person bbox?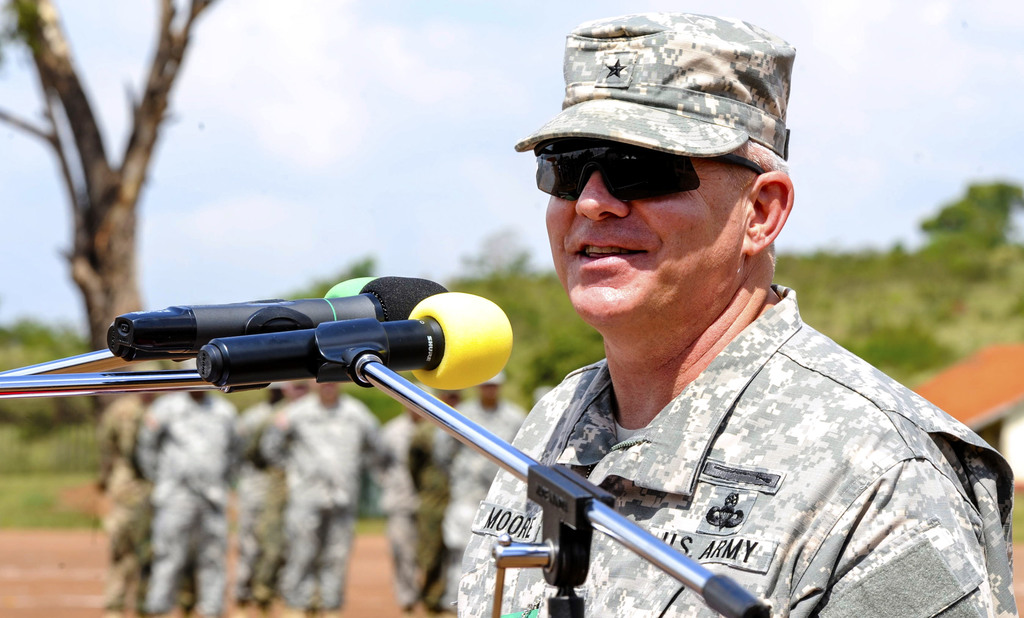
[451, 4, 1010, 617]
